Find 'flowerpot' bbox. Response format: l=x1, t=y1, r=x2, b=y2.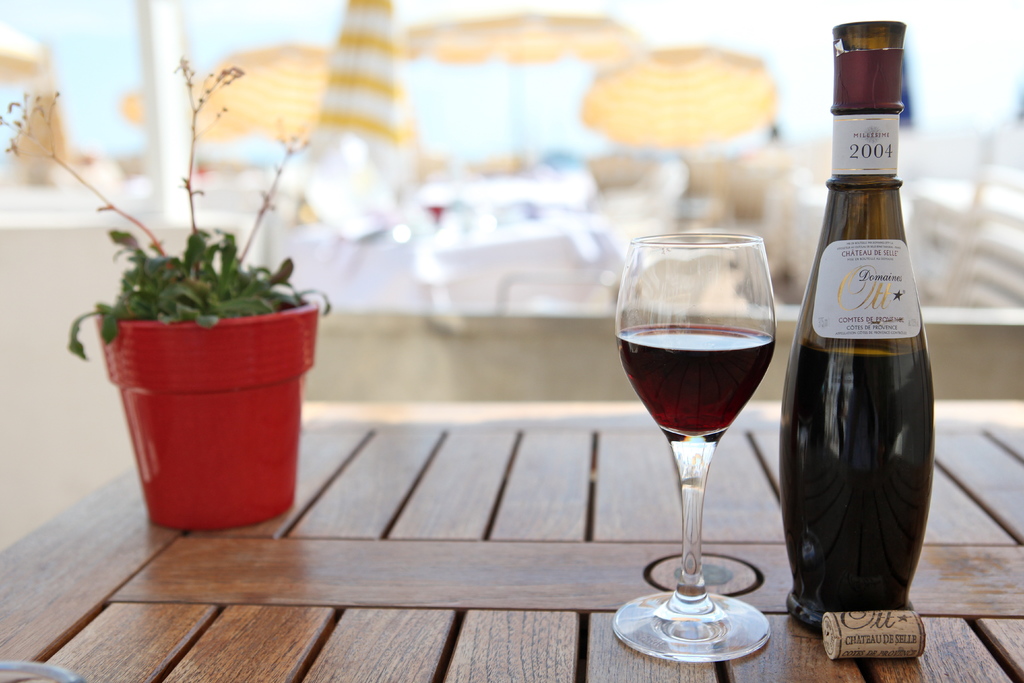
l=100, t=275, r=323, b=537.
